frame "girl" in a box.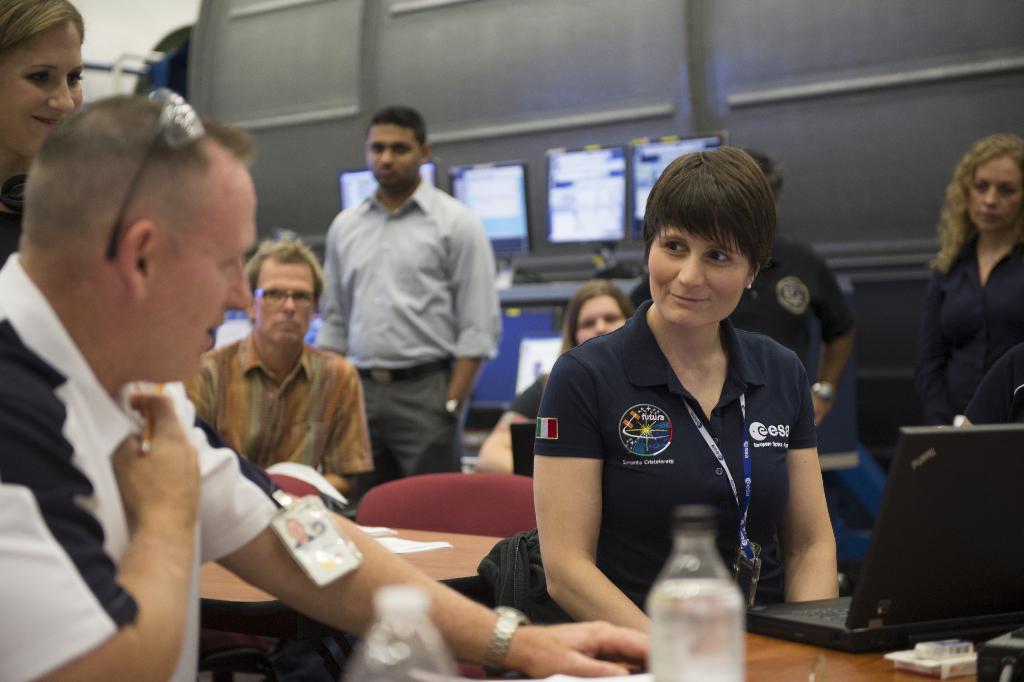
472 279 636 479.
